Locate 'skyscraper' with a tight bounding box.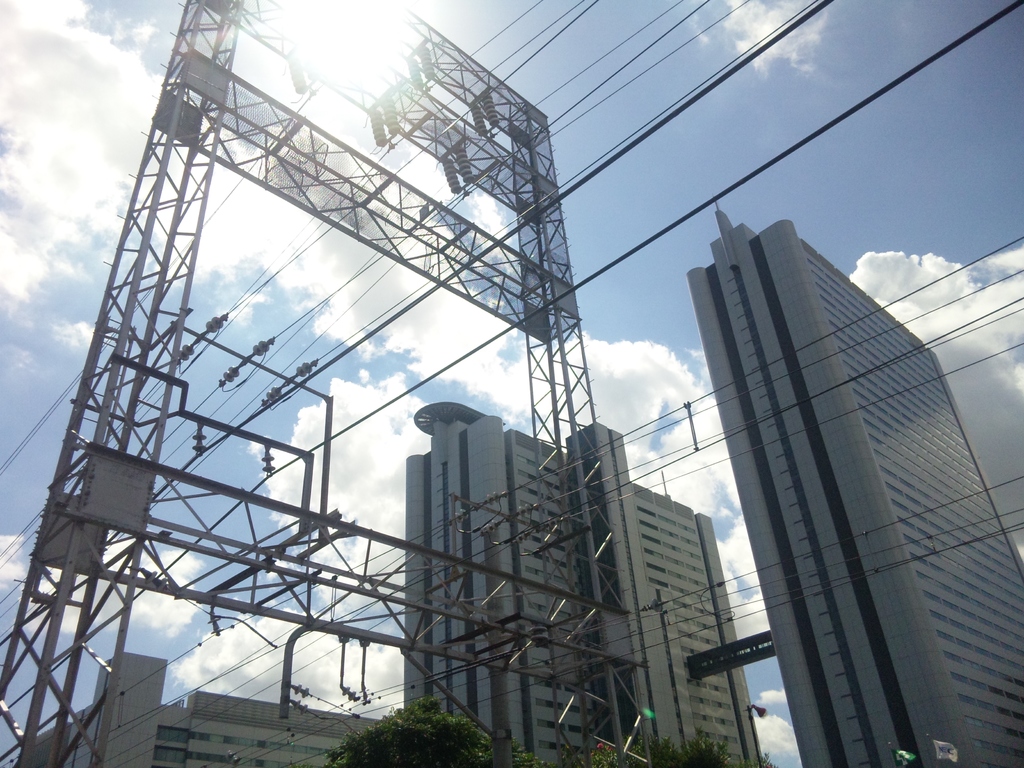
<bbox>393, 399, 758, 767</bbox>.
